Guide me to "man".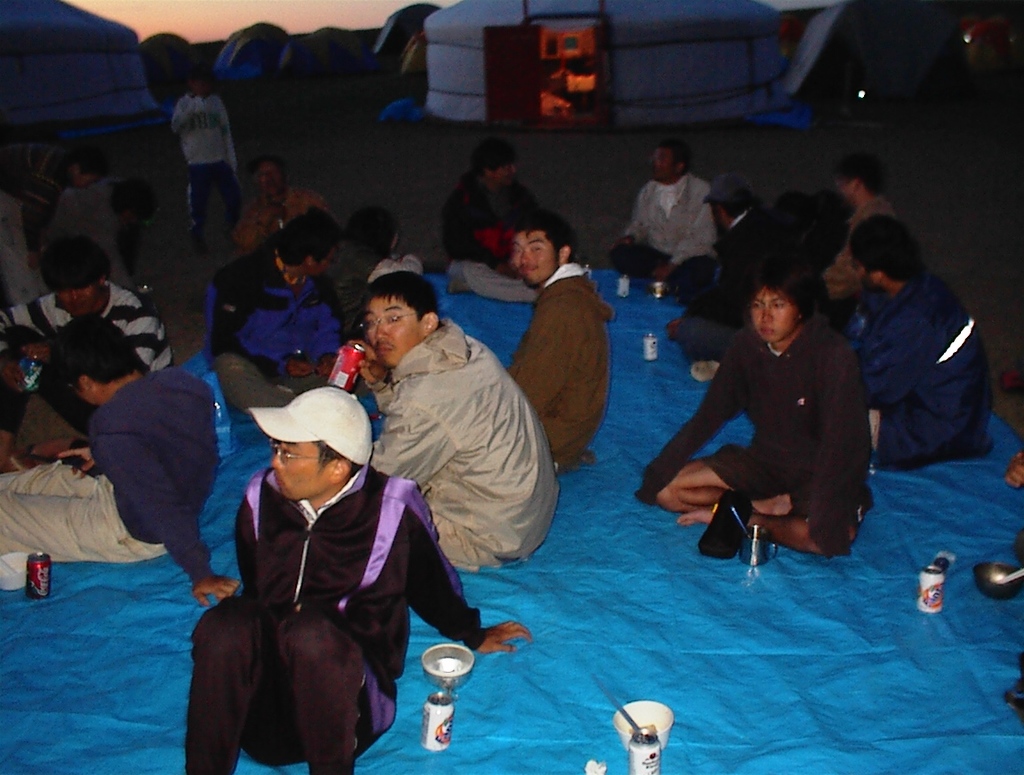
Guidance: (x1=819, y1=204, x2=1003, y2=484).
